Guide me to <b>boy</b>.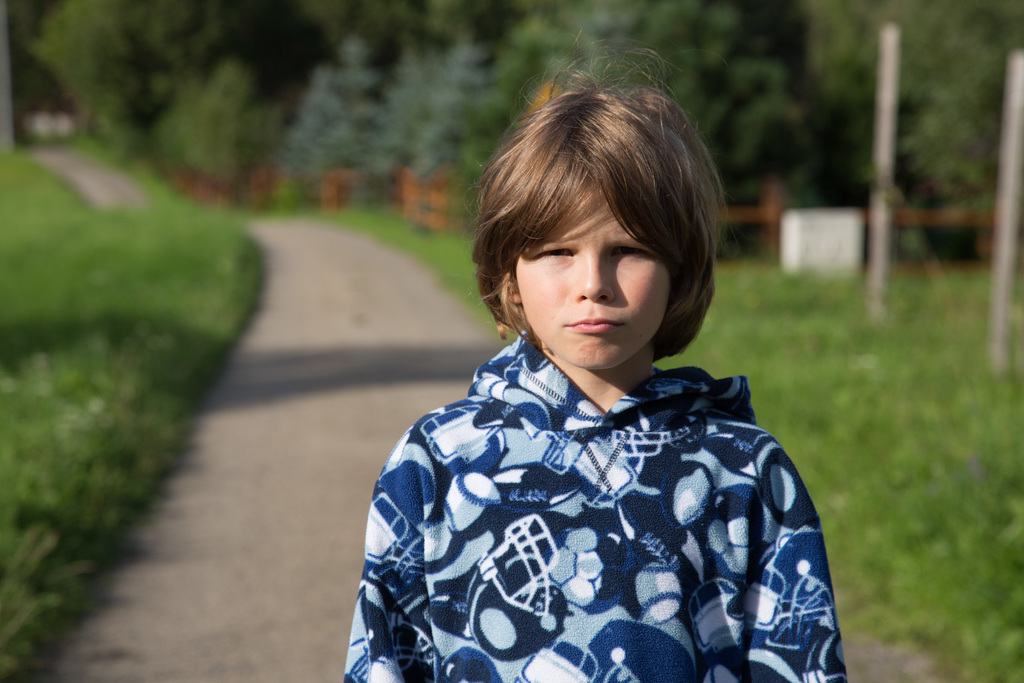
Guidance: [left=339, top=69, right=818, bottom=661].
